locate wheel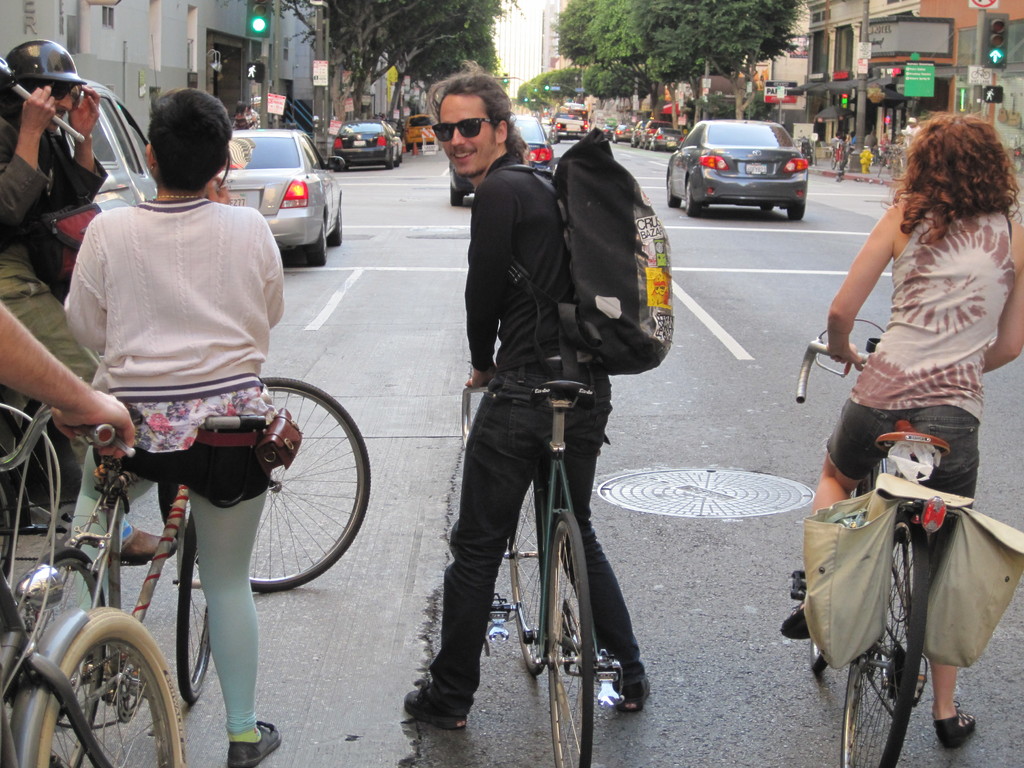
bbox=[333, 202, 346, 245]
